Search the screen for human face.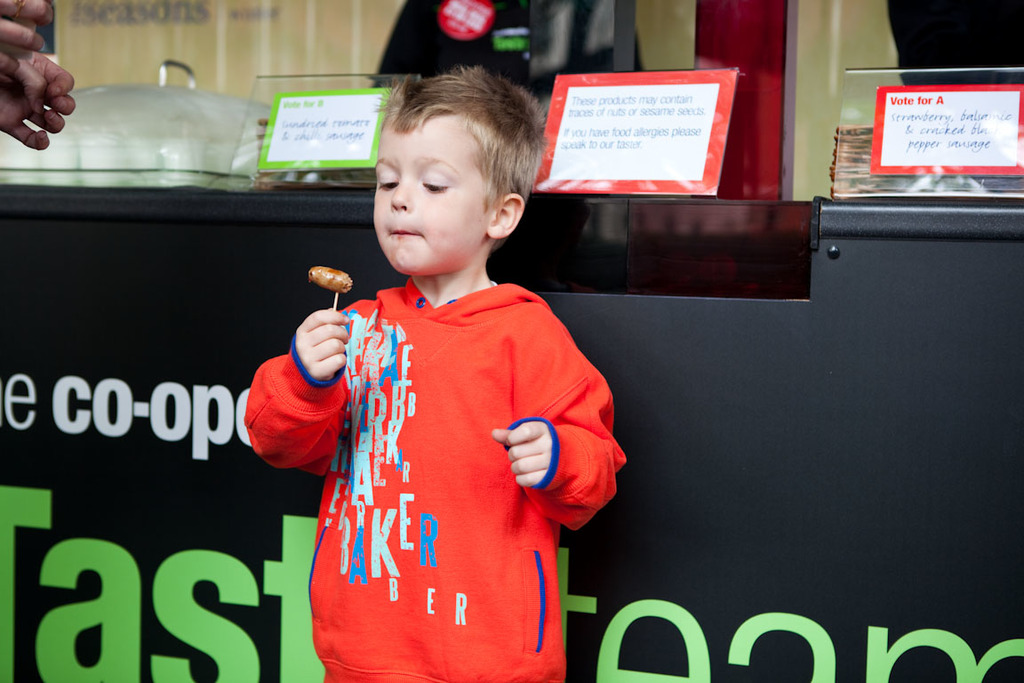
Found at [x1=371, y1=116, x2=496, y2=272].
